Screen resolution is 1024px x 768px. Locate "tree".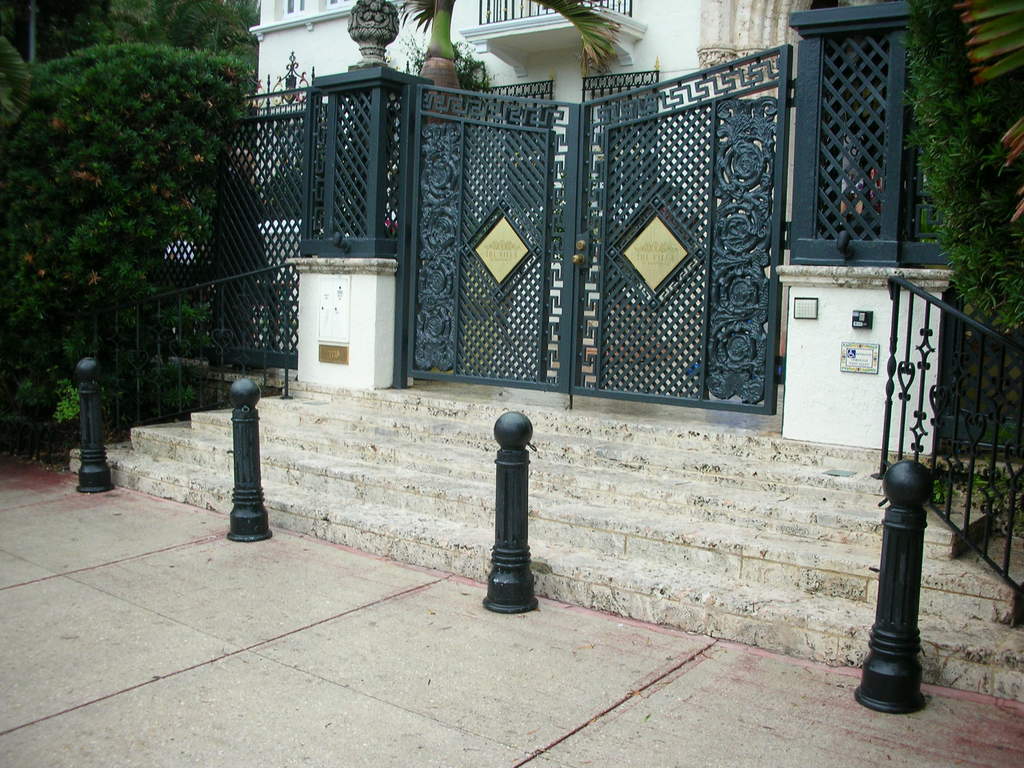
[x1=0, y1=0, x2=277, y2=467].
